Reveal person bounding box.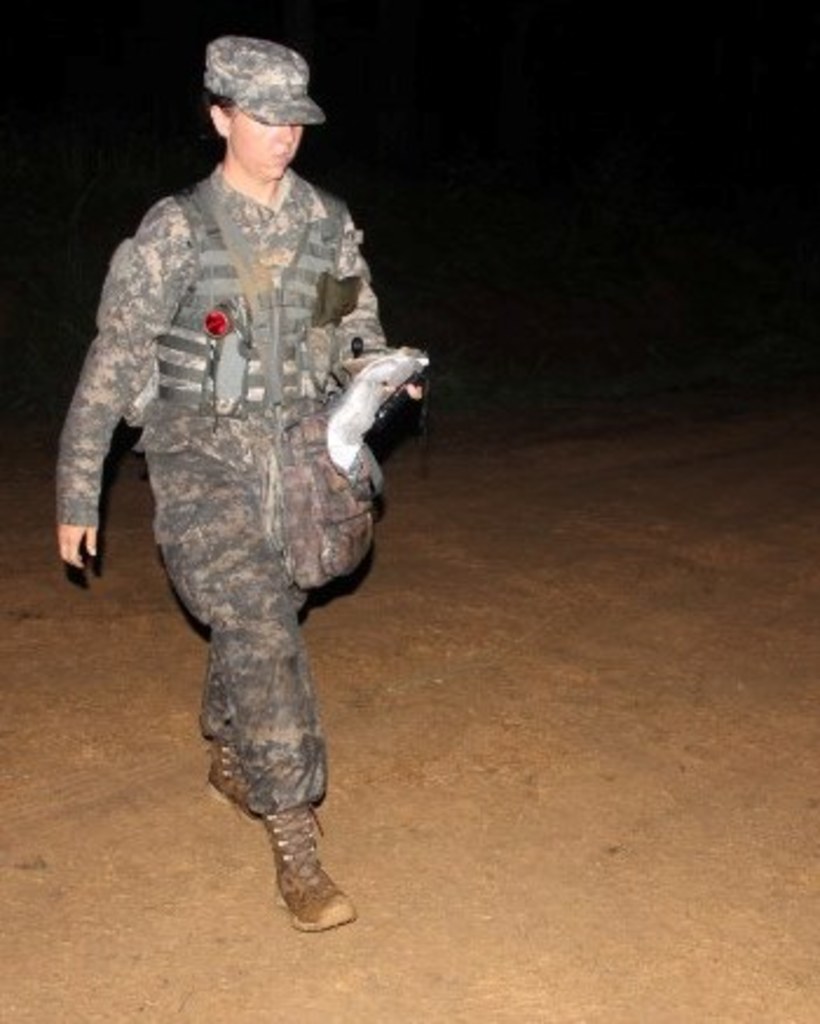
Revealed: 47,37,424,942.
